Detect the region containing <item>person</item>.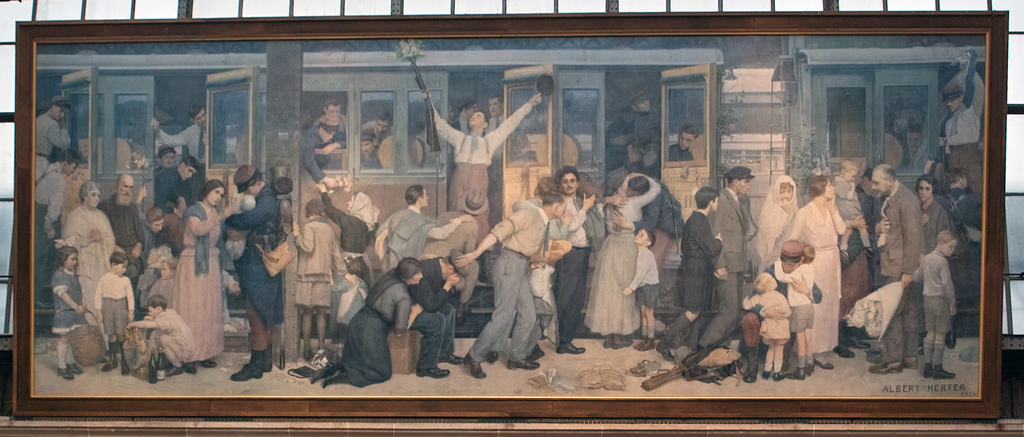
pyautogui.locateOnScreen(682, 170, 745, 371).
